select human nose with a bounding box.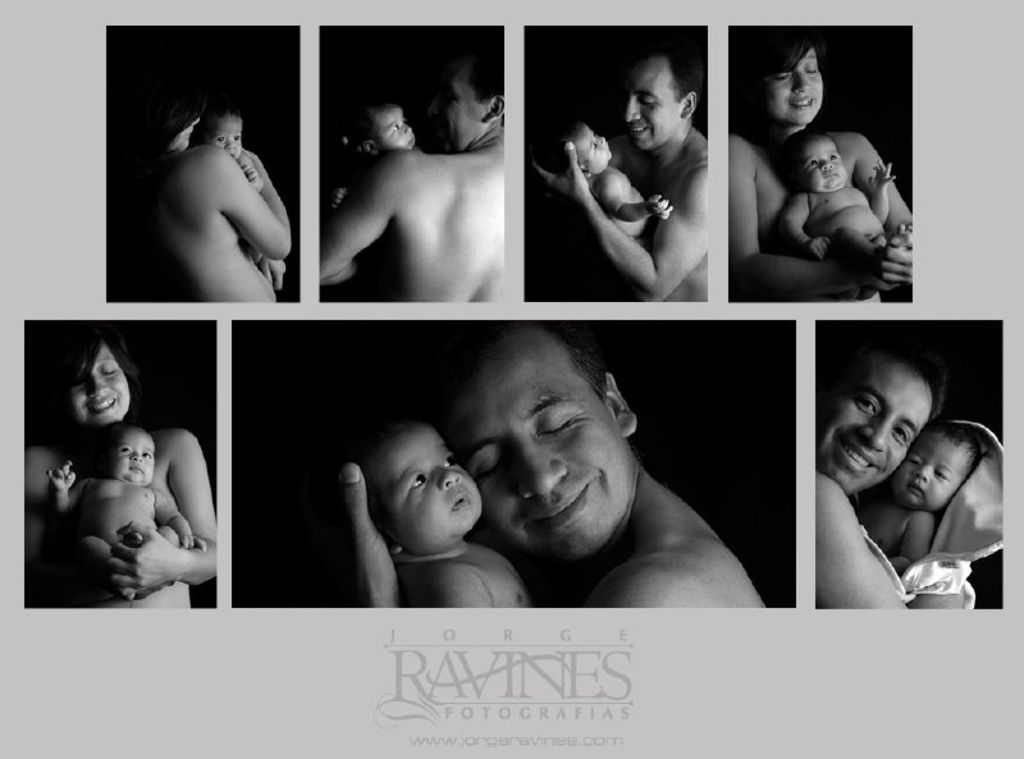
406/124/410/131.
